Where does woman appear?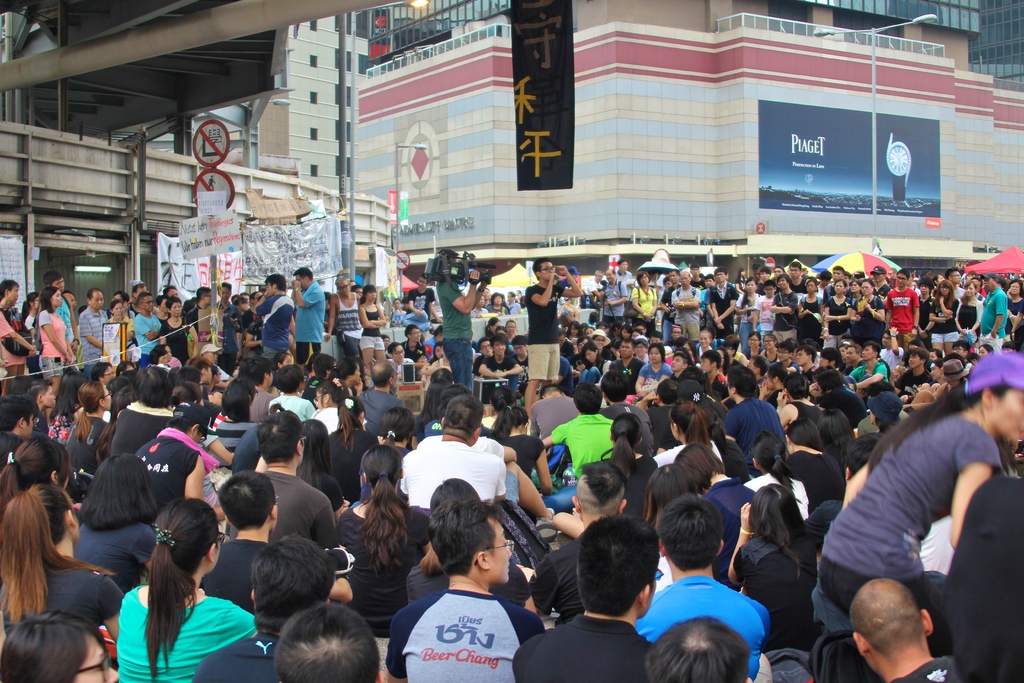
Appears at box=[799, 267, 811, 279].
